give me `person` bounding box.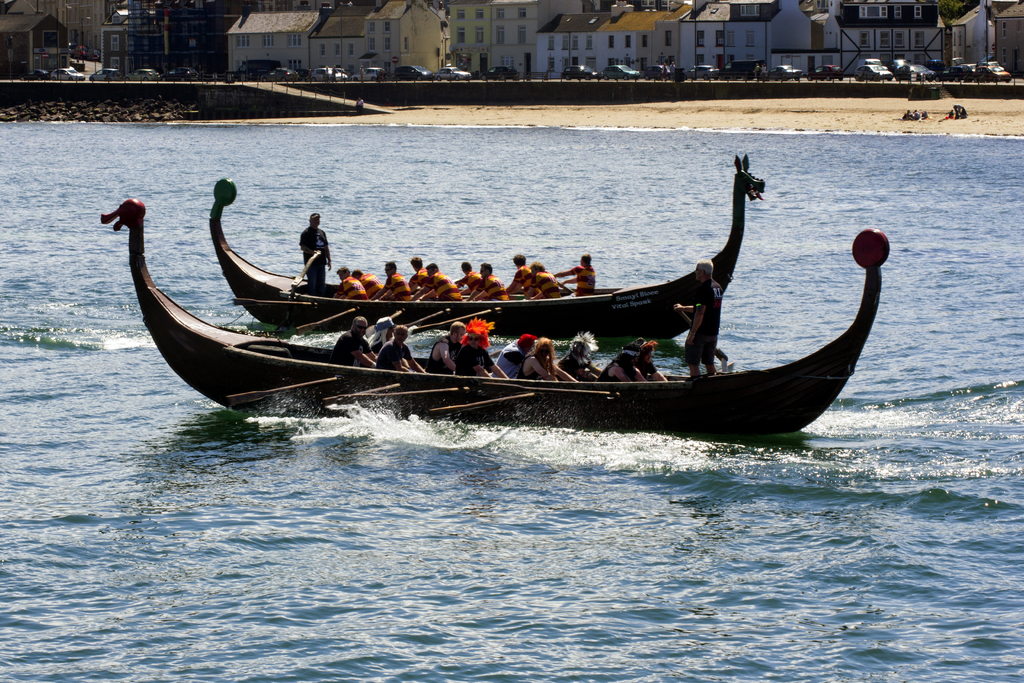
(left=675, top=256, right=727, bottom=382).
